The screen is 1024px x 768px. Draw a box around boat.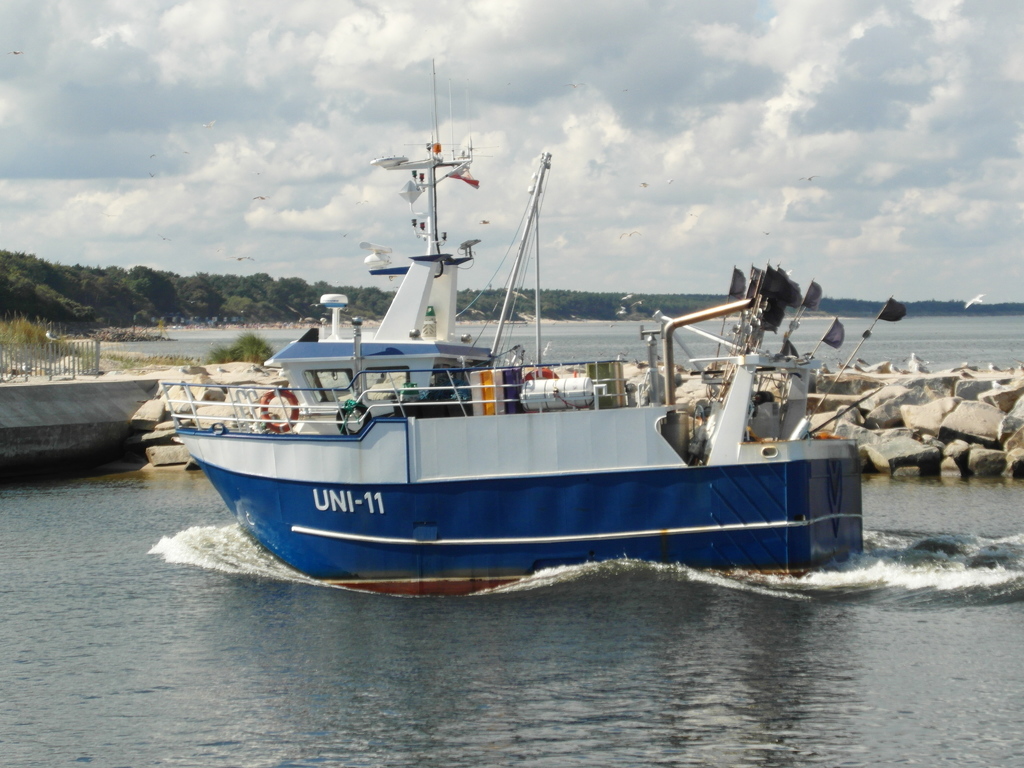
157:63:906:598.
